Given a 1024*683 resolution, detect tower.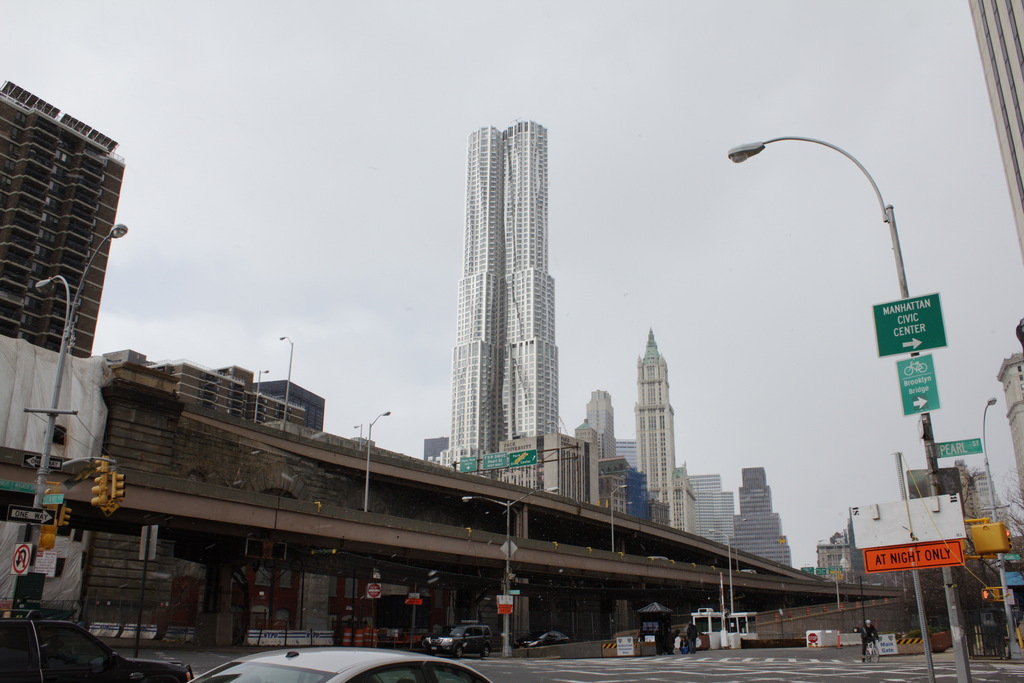
[x1=0, y1=79, x2=131, y2=373].
